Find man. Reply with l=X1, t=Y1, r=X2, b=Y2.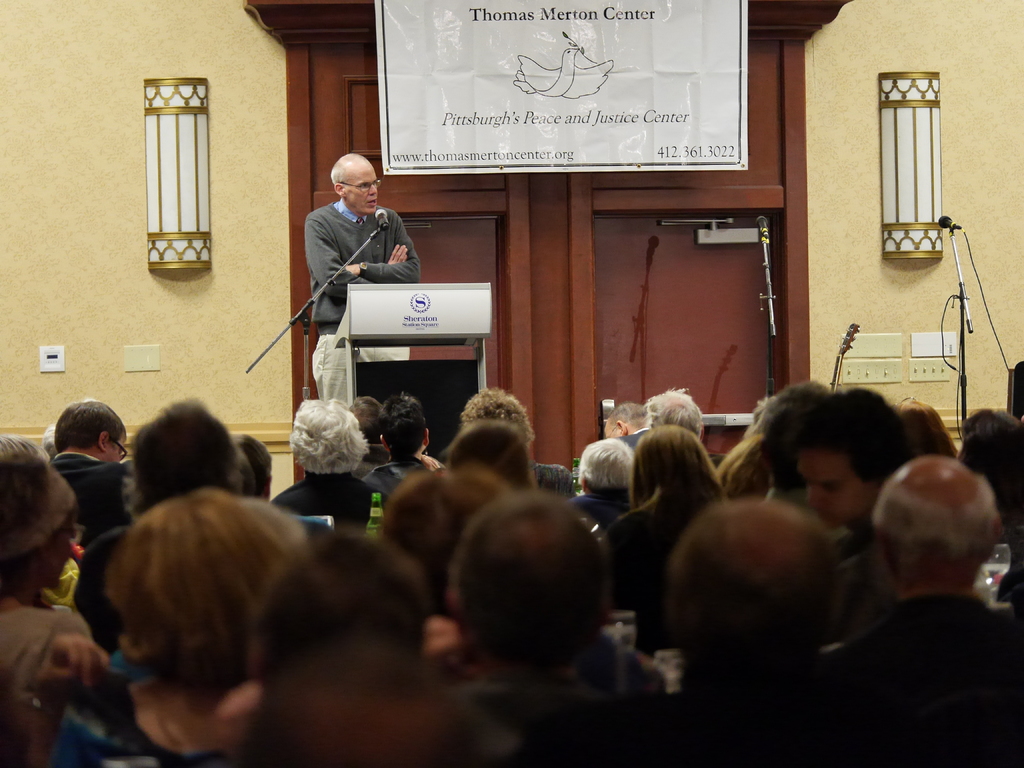
l=561, t=437, r=636, b=541.
